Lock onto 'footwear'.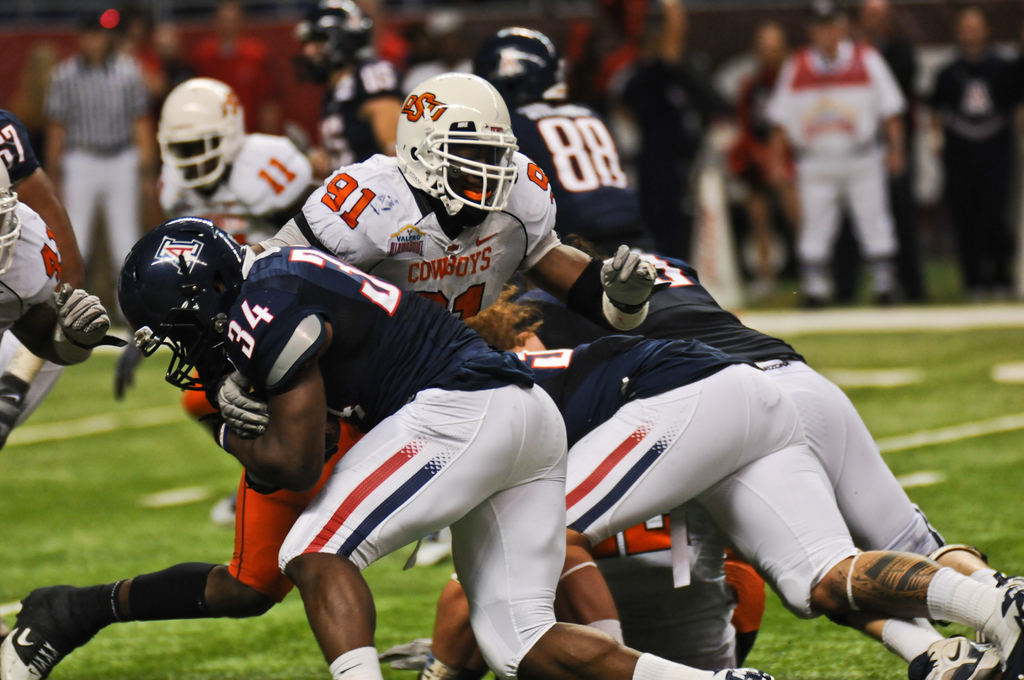
Locked: detection(977, 581, 1023, 670).
